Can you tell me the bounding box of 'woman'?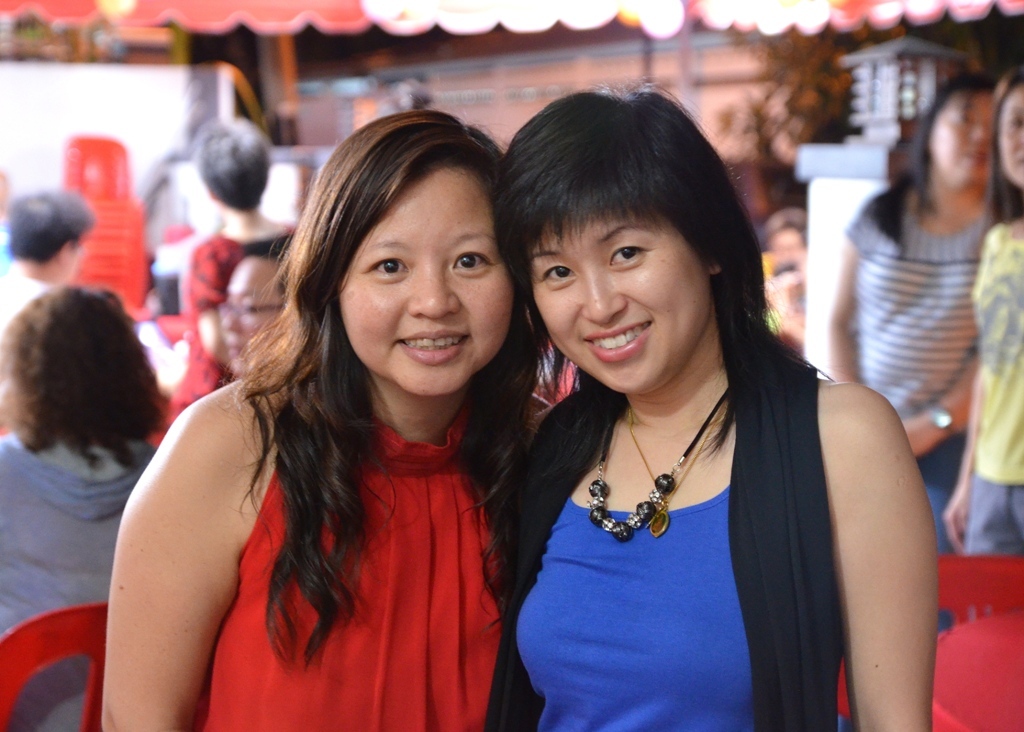
0:283:171:731.
